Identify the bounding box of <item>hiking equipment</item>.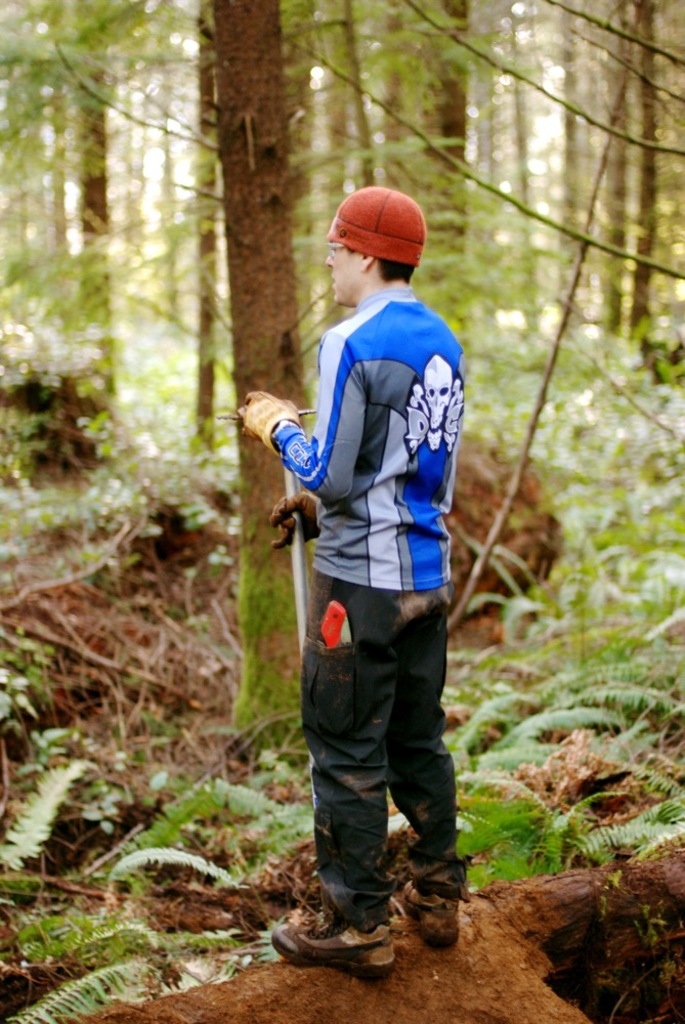
244 391 299 466.
